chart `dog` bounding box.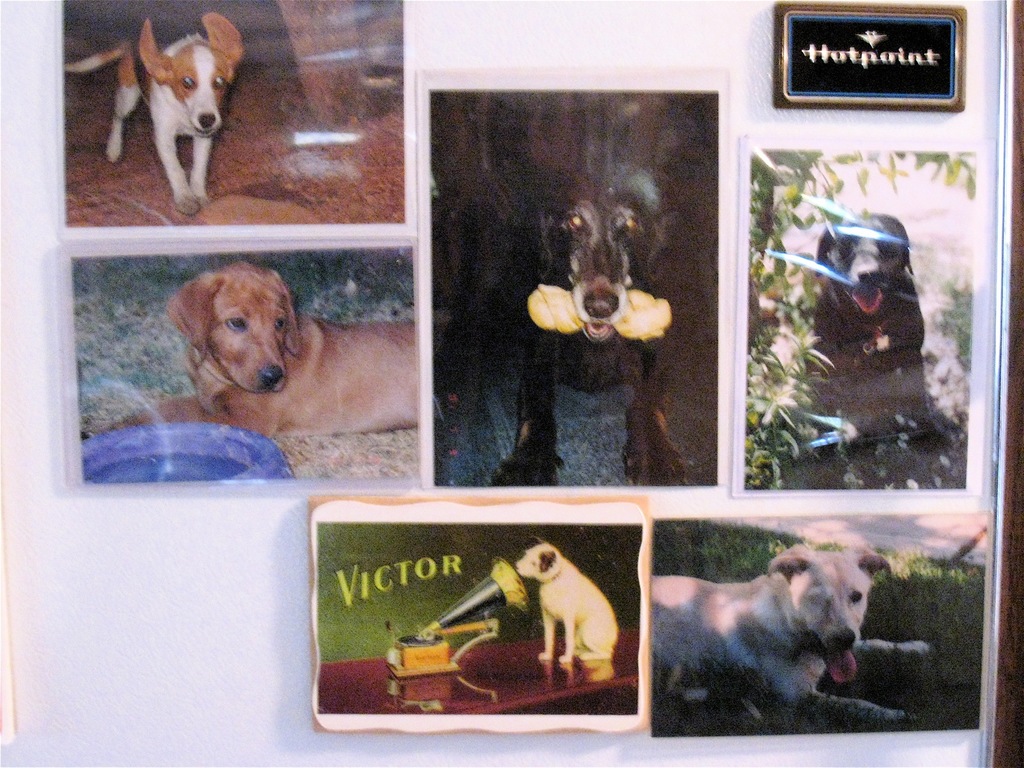
Charted: (left=60, top=8, right=250, bottom=214).
